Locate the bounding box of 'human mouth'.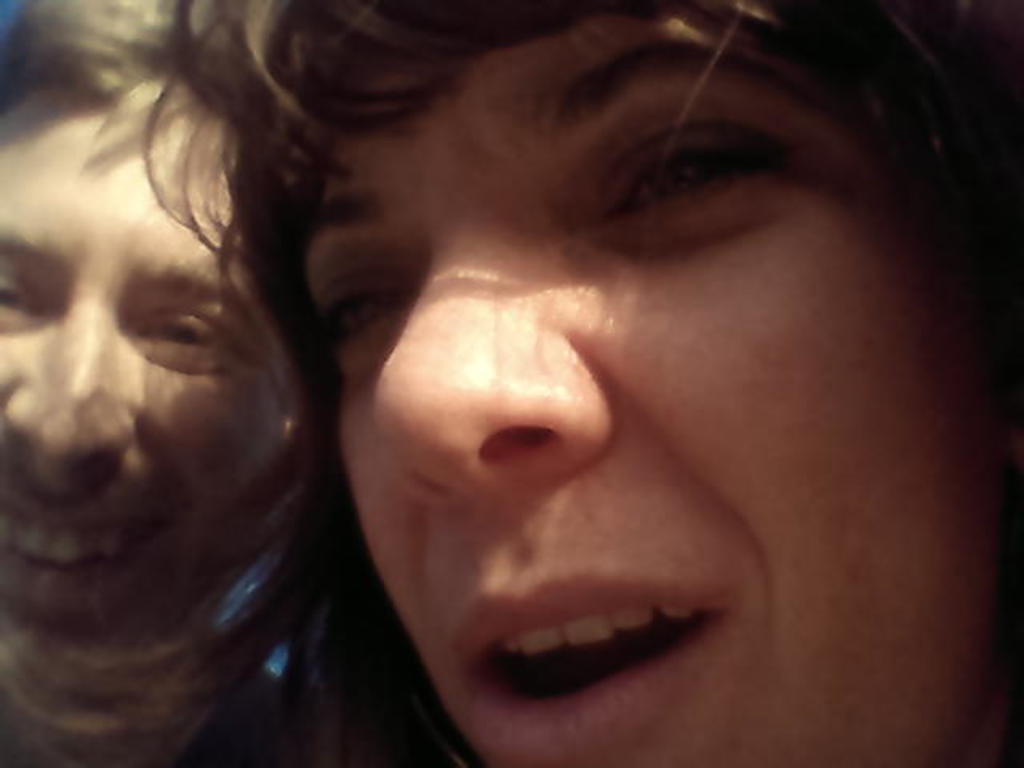
Bounding box: 443:544:755:765.
